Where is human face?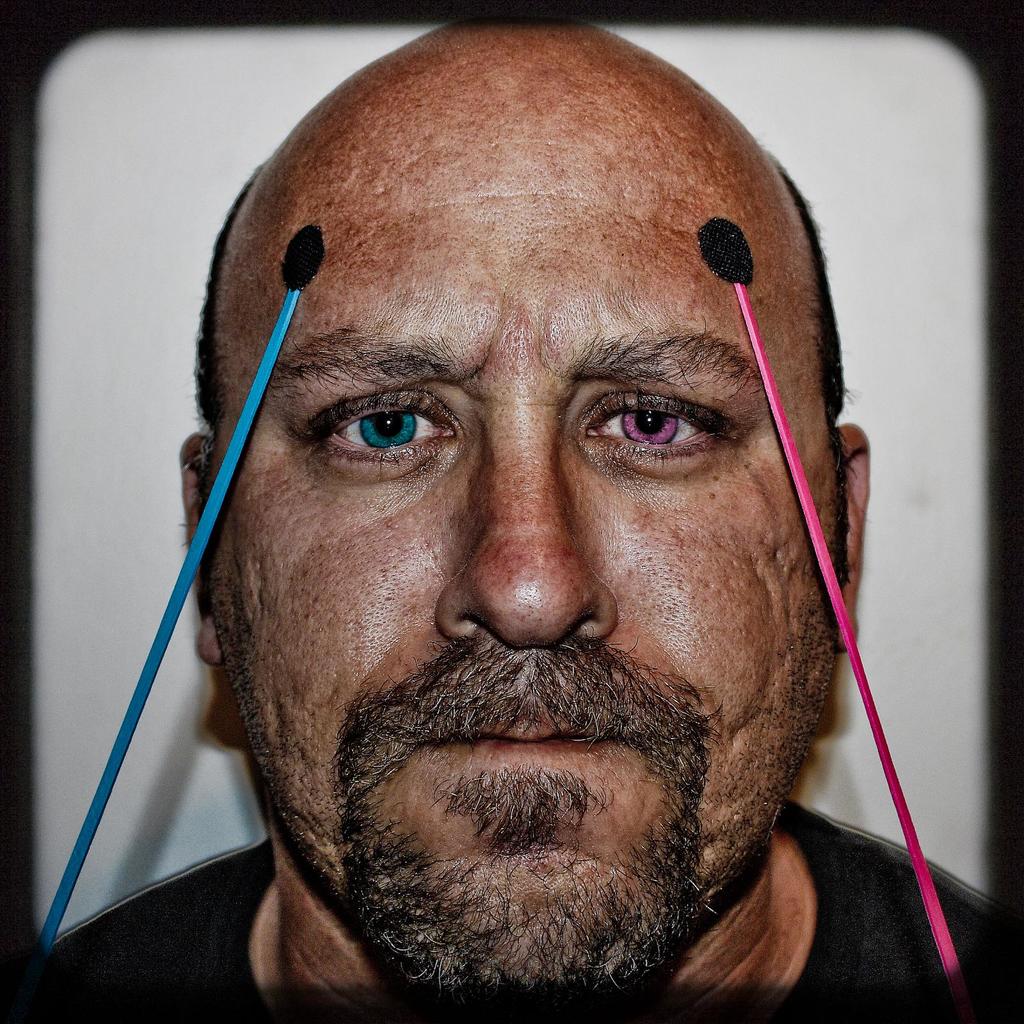
crop(209, 25, 844, 994).
